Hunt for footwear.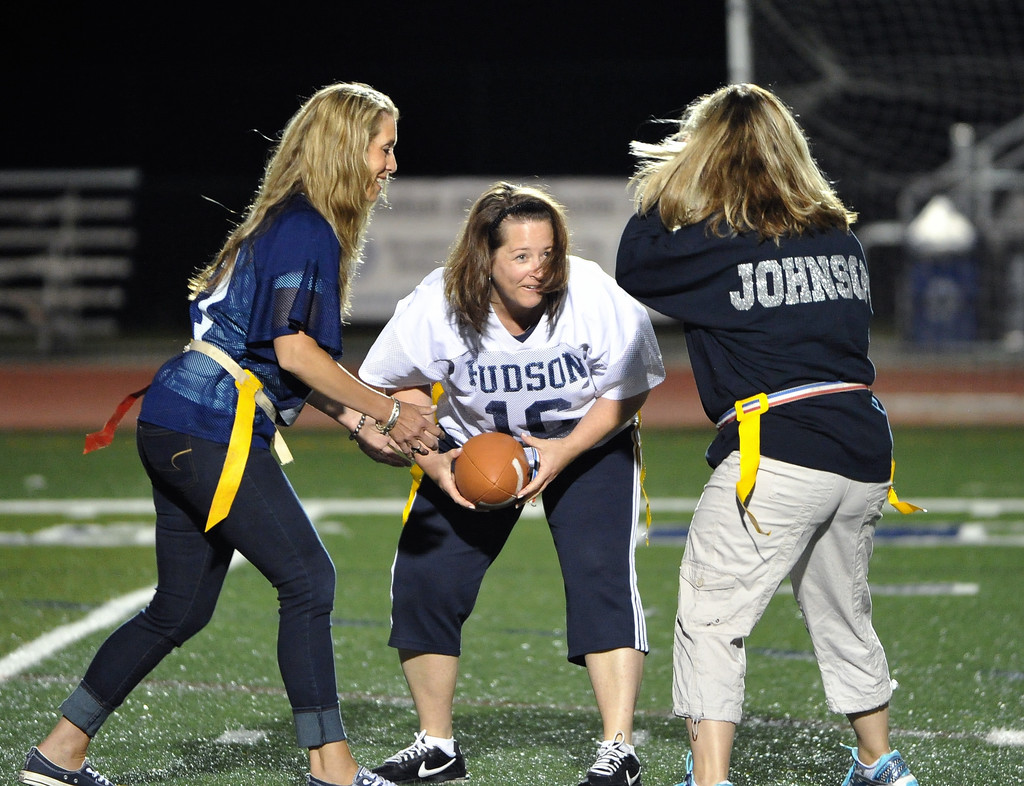
Hunted down at 303/760/399/785.
